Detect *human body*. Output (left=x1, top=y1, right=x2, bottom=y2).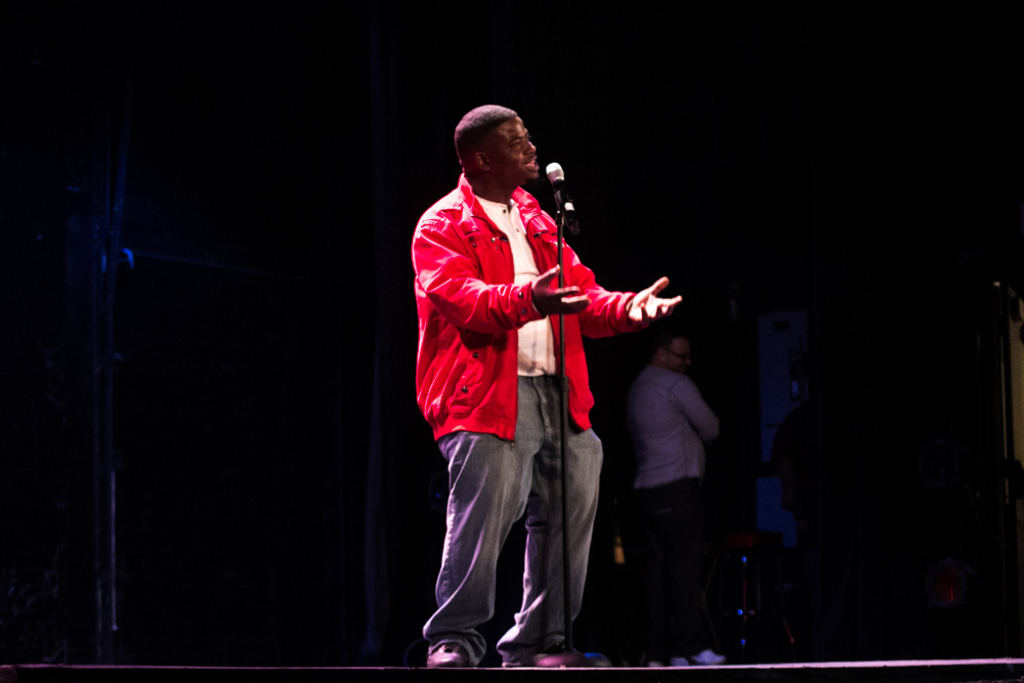
(left=411, top=67, right=648, bottom=682).
